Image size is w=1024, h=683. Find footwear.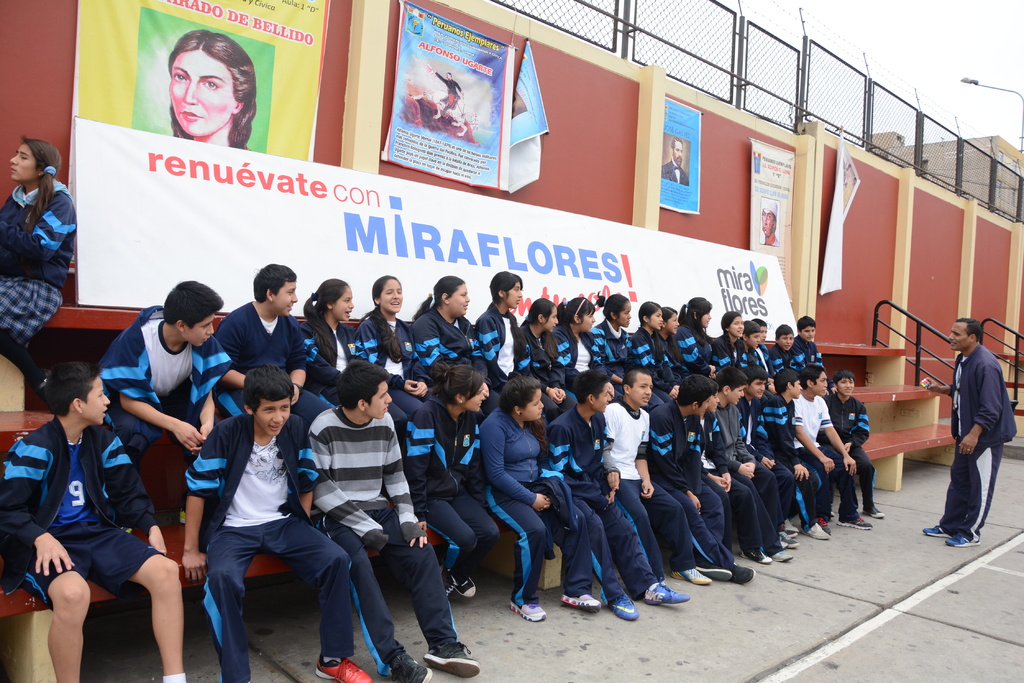
[607,591,641,622].
